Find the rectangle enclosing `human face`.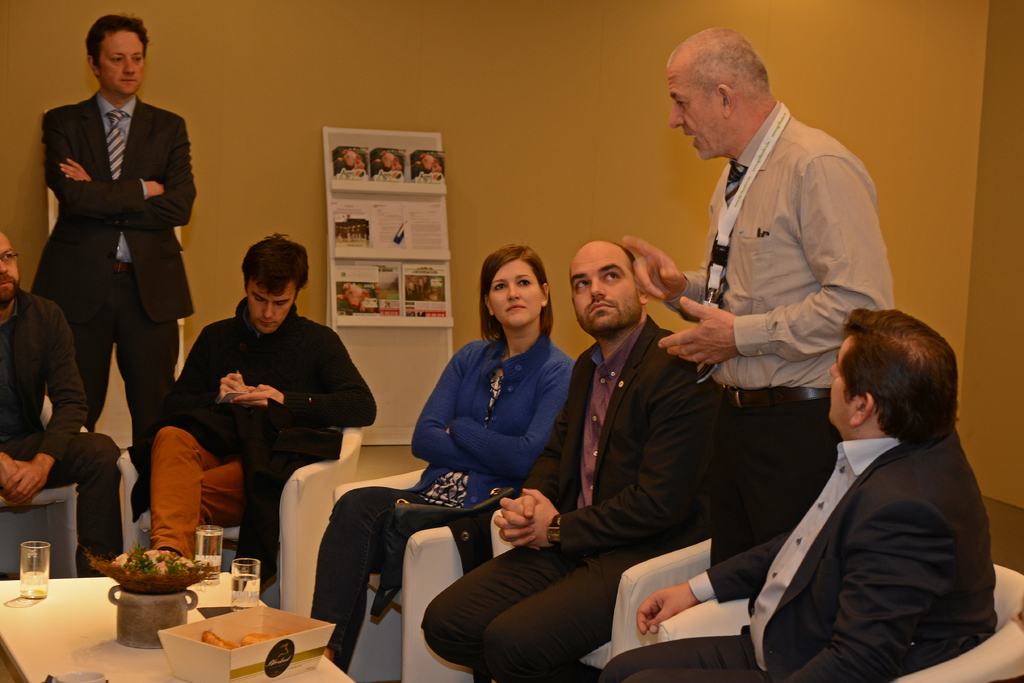
box(826, 335, 853, 423).
